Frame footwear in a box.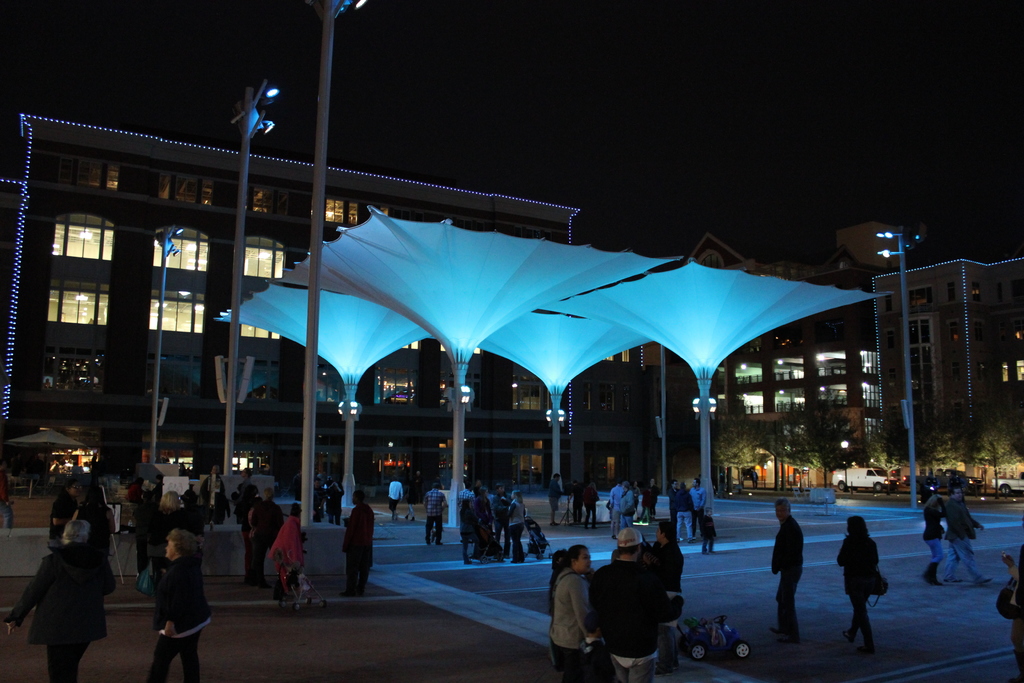
crop(844, 629, 850, 638).
